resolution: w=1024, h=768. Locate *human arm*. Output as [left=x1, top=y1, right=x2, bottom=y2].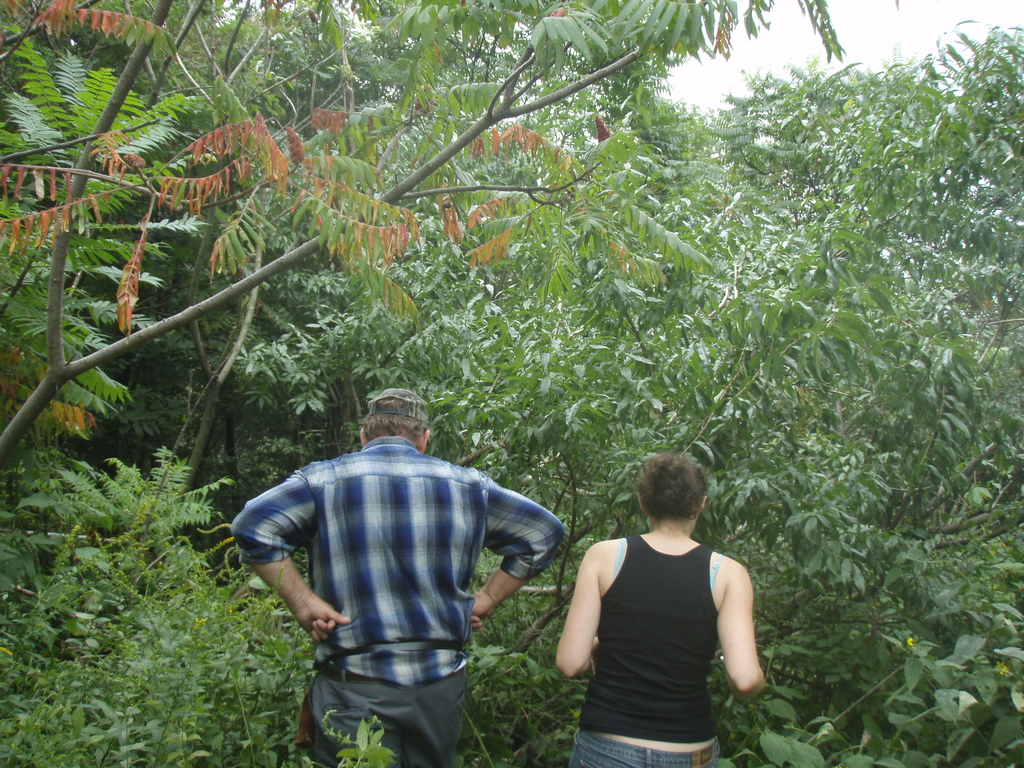
[left=711, top=558, right=767, bottom=716].
